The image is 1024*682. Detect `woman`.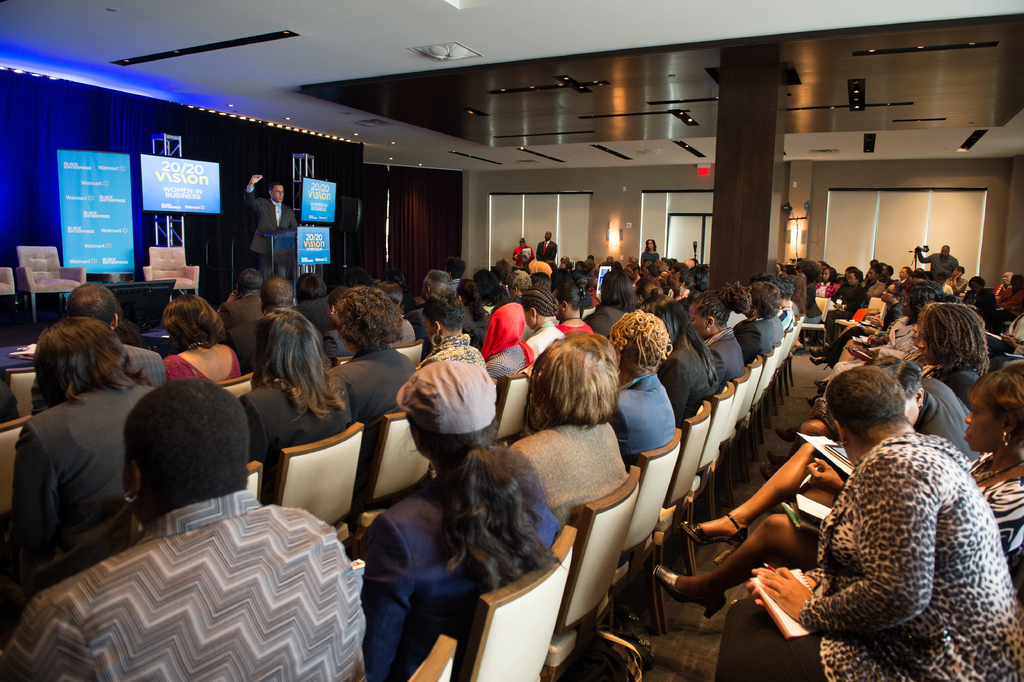
Detection: (357,356,558,681).
